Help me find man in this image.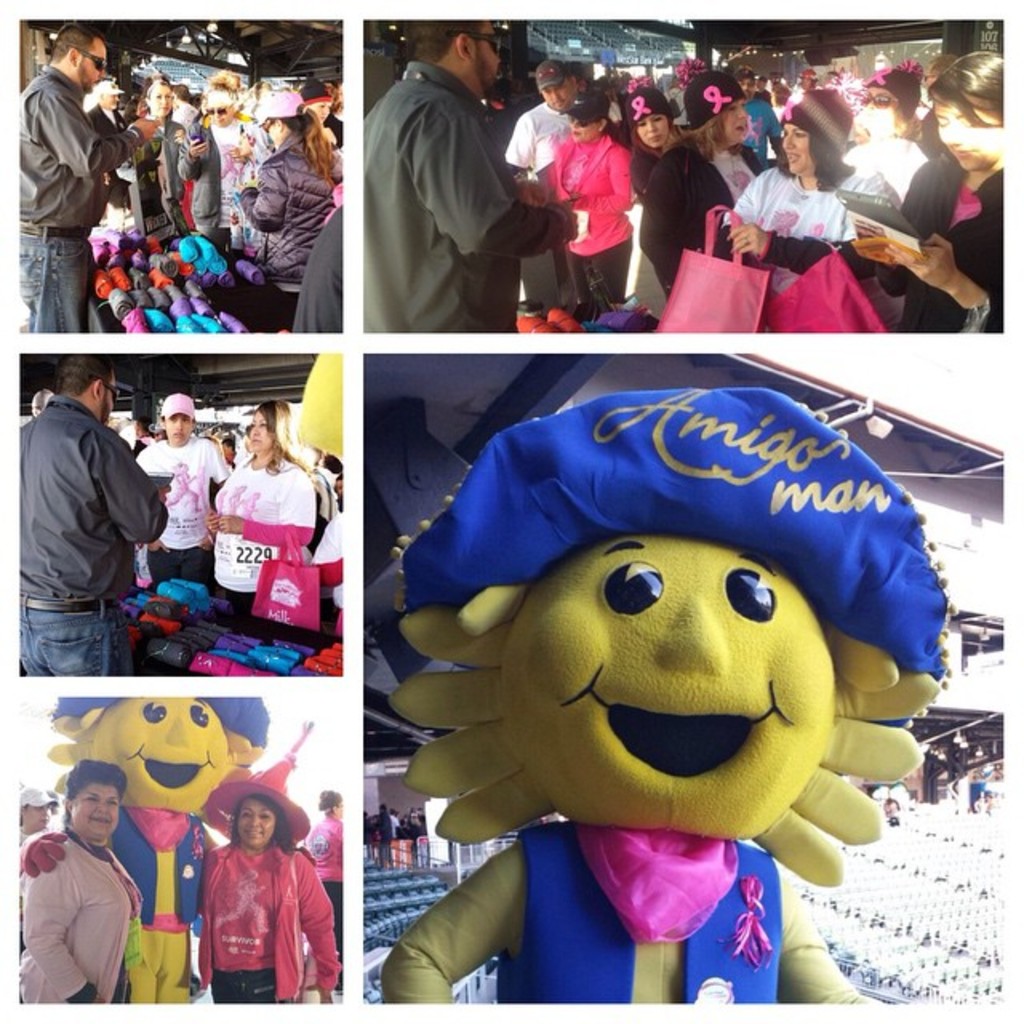
Found it: x1=18, y1=26, x2=162, y2=331.
